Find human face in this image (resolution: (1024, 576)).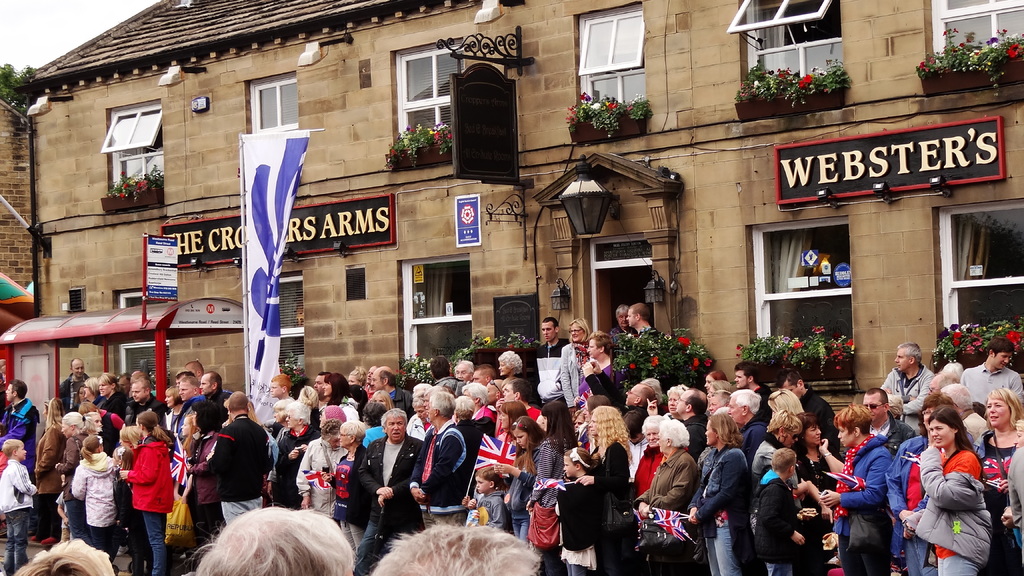
x1=180 y1=382 x2=195 y2=402.
